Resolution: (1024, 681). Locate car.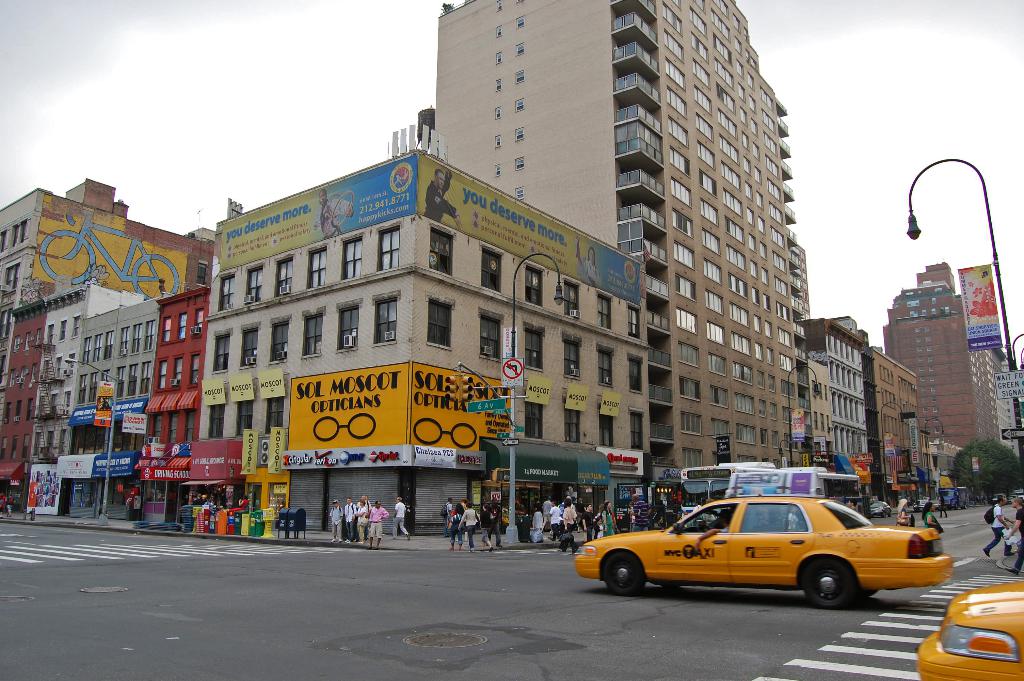
box(917, 581, 1023, 680).
